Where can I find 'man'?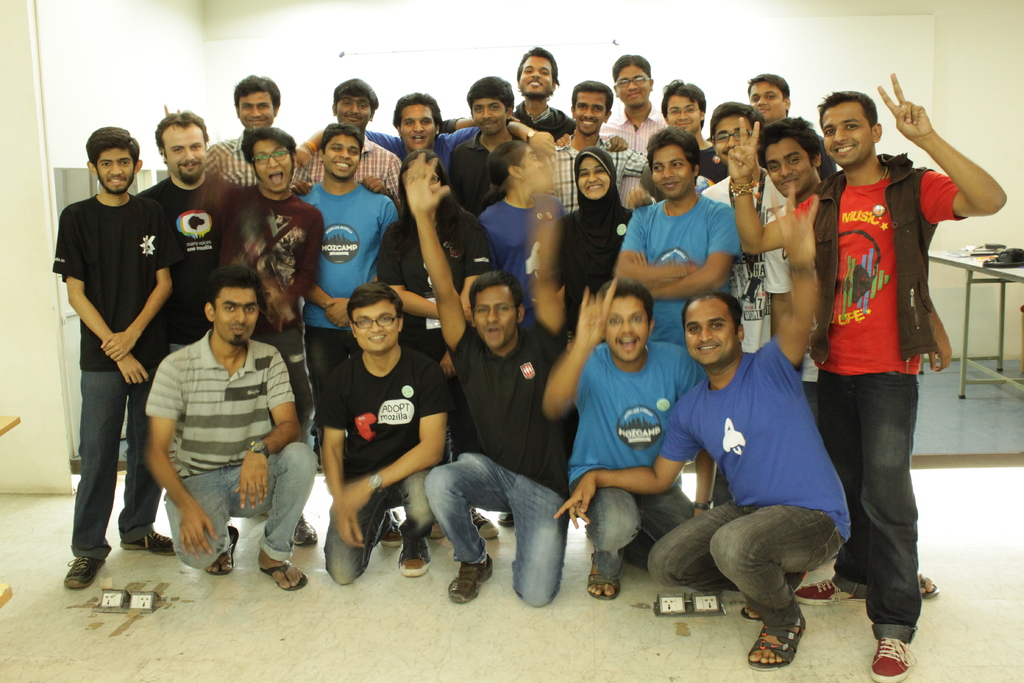
You can find it at locate(51, 117, 177, 593).
